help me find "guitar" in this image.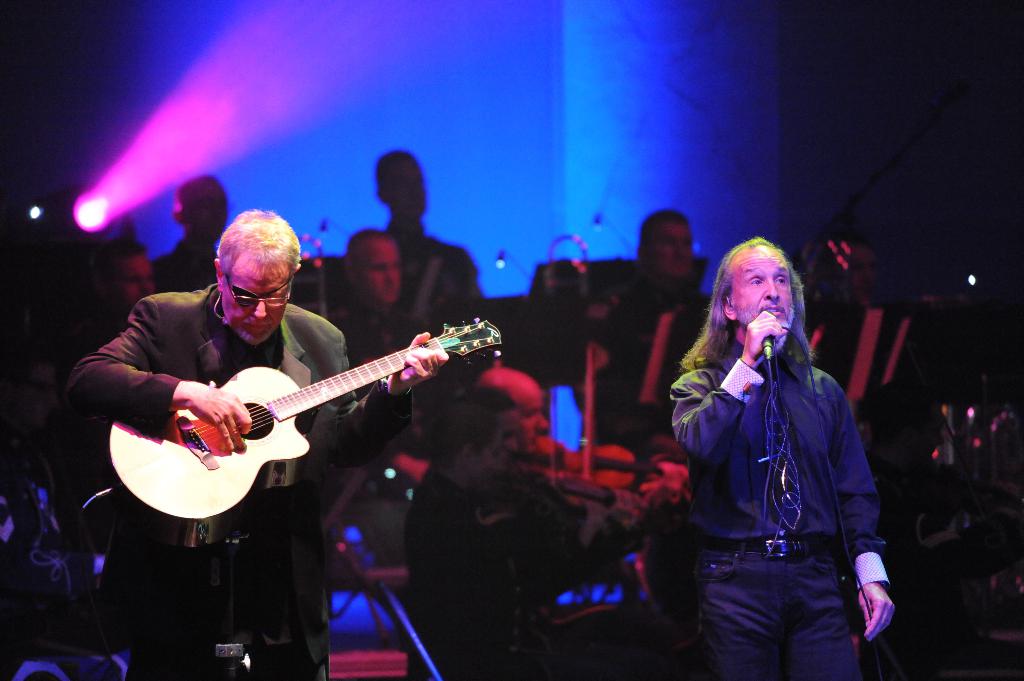
Found it: region(99, 328, 516, 529).
